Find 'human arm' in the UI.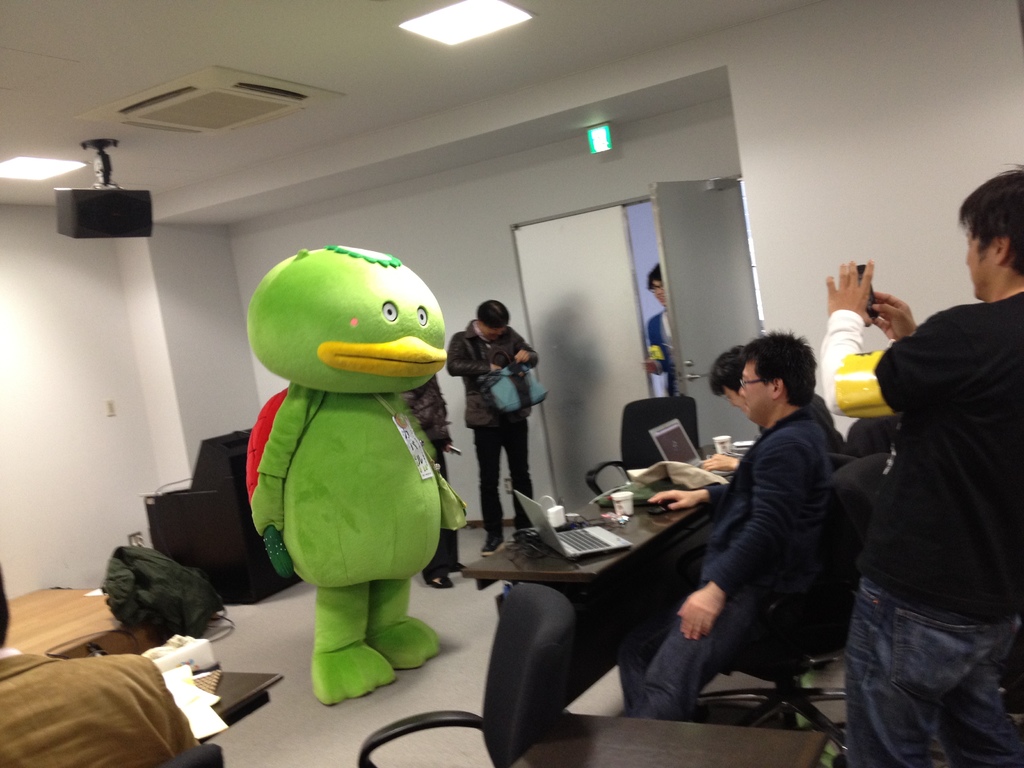
UI element at Rect(808, 255, 931, 418).
